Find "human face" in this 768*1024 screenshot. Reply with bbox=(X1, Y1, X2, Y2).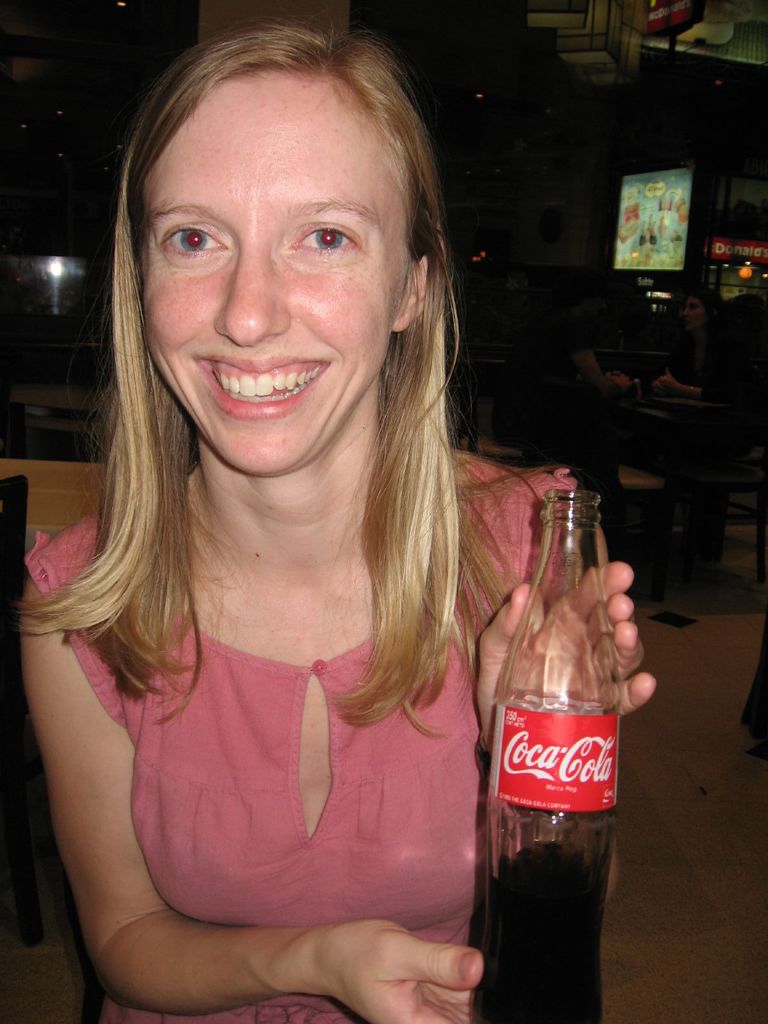
bbox=(132, 60, 417, 483).
